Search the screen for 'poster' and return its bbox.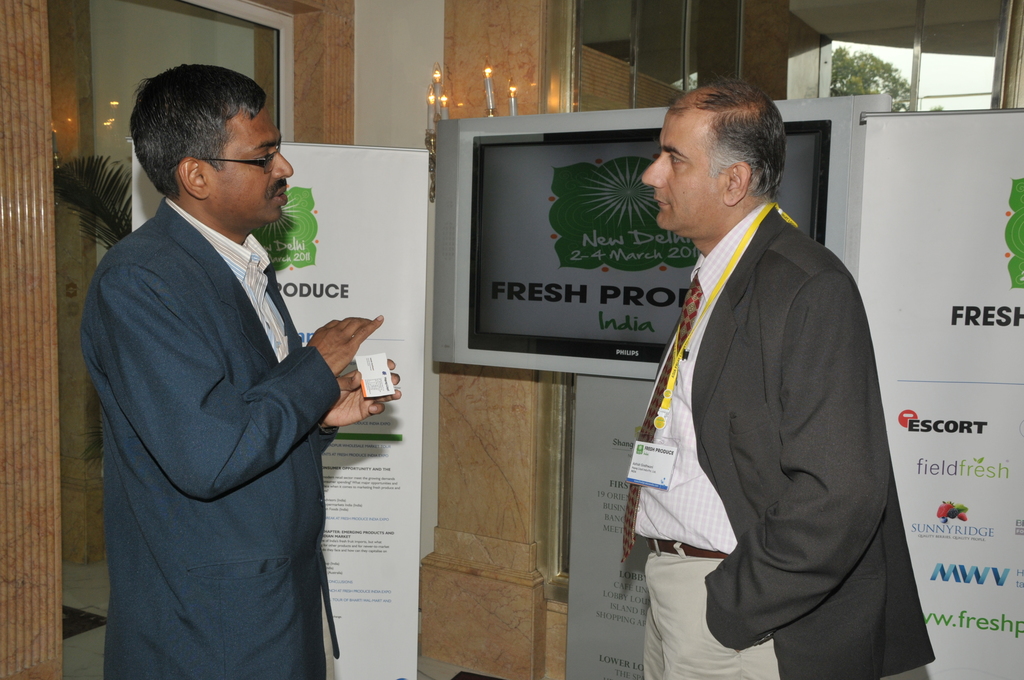
Found: x1=865 y1=114 x2=1023 y2=679.
